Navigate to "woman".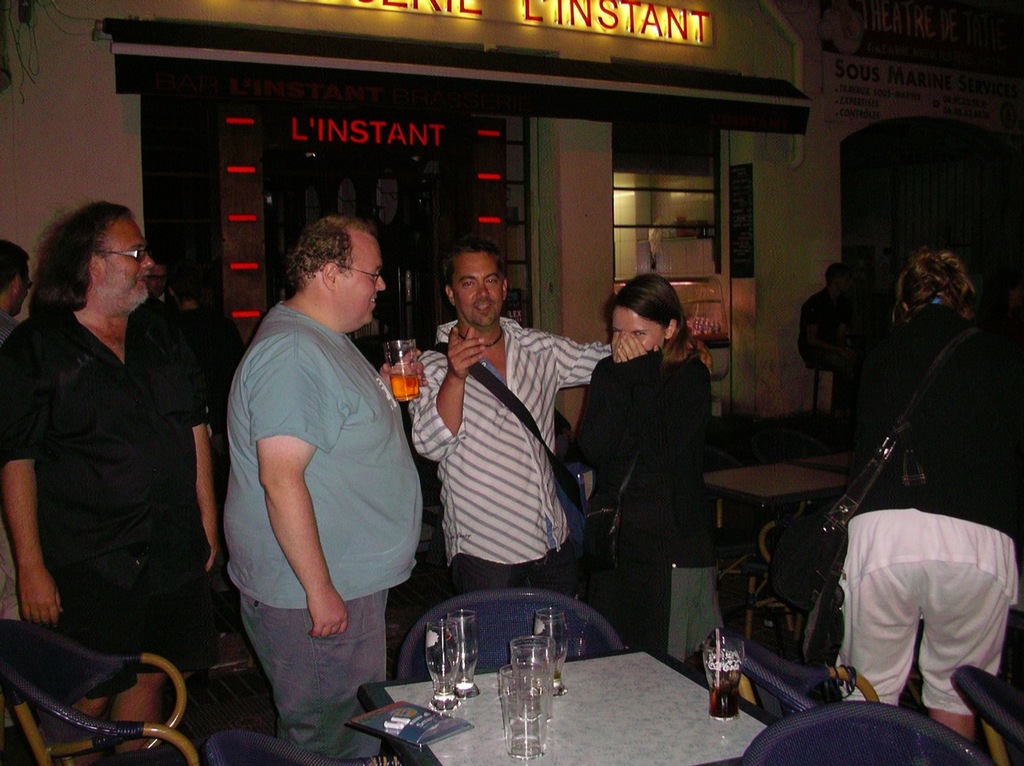
Navigation target: (x1=838, y1=248, x2=1023, y2=736).
